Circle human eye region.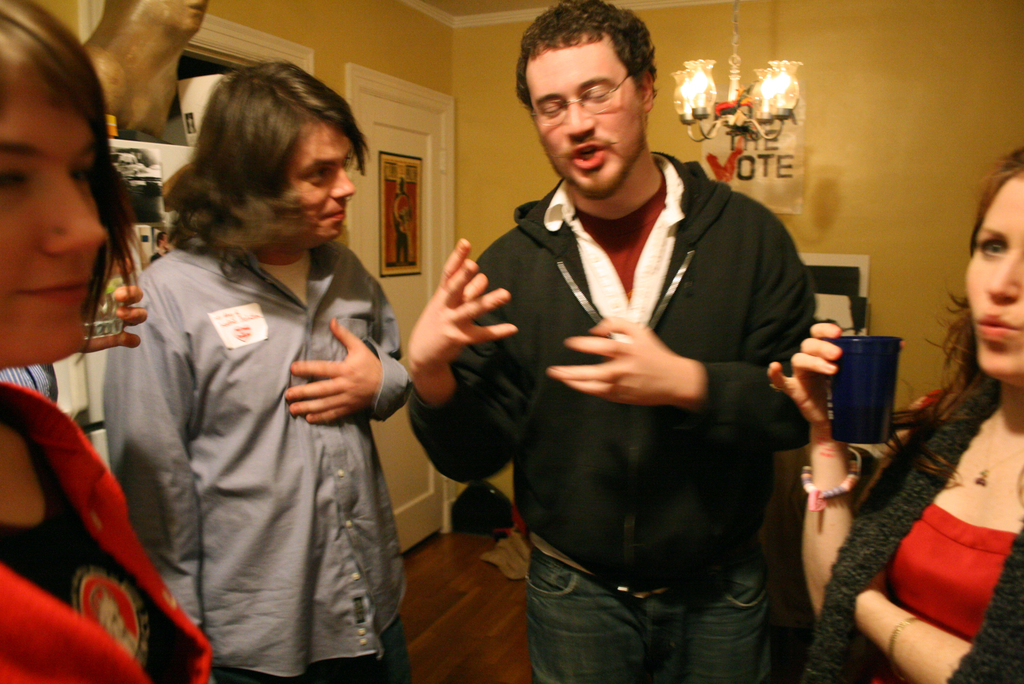
Region: region(542, 102, 563, 117).
